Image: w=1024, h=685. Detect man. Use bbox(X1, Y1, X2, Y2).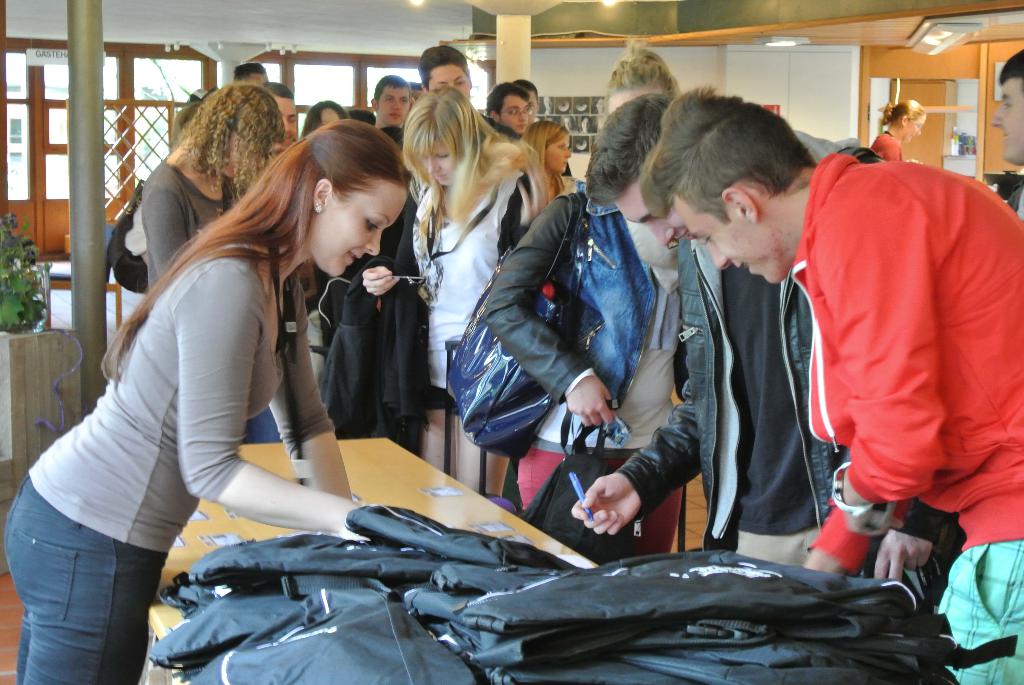
bbox(511, 80, 542, 116).
